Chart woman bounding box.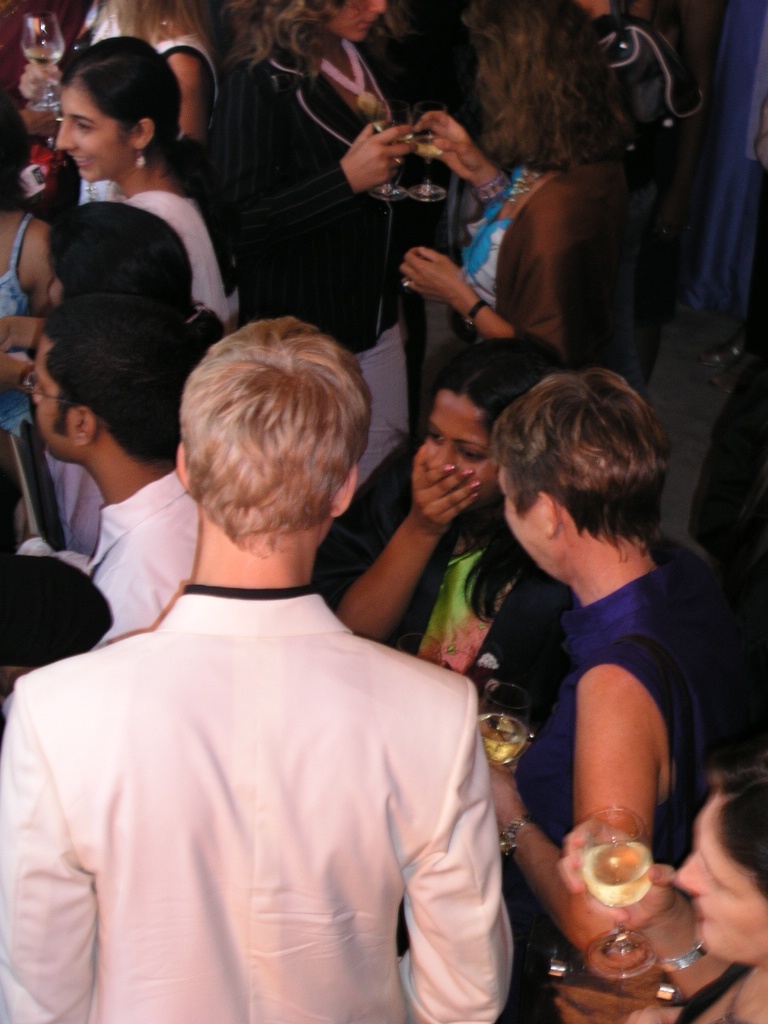
Charted: (192, 0, 427, 496).
